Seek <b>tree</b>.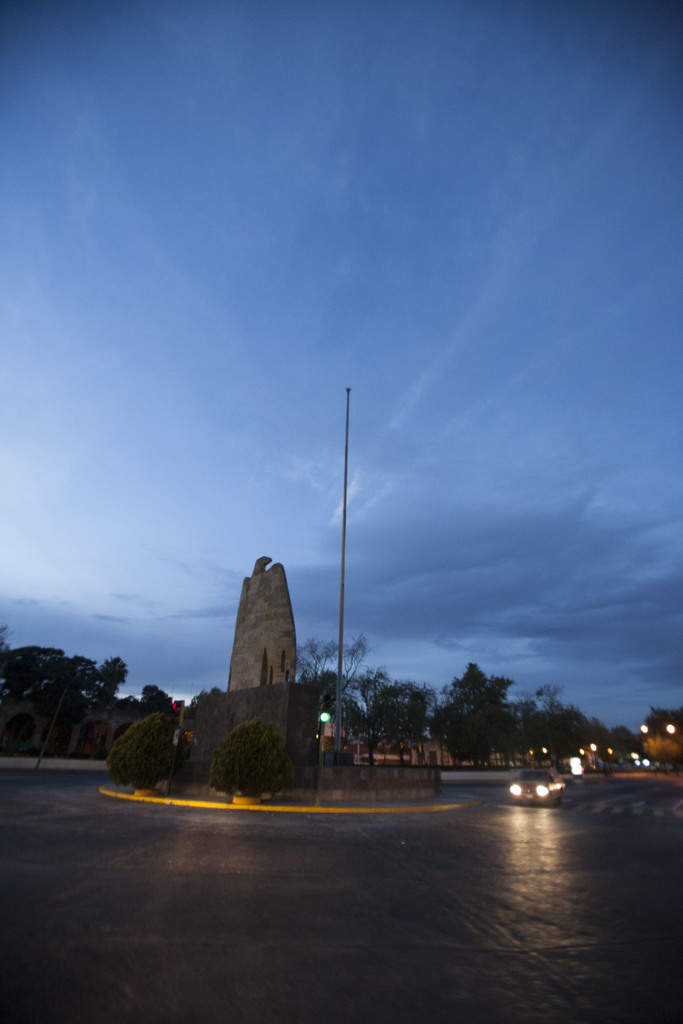
(0, 652, 169, 774).
